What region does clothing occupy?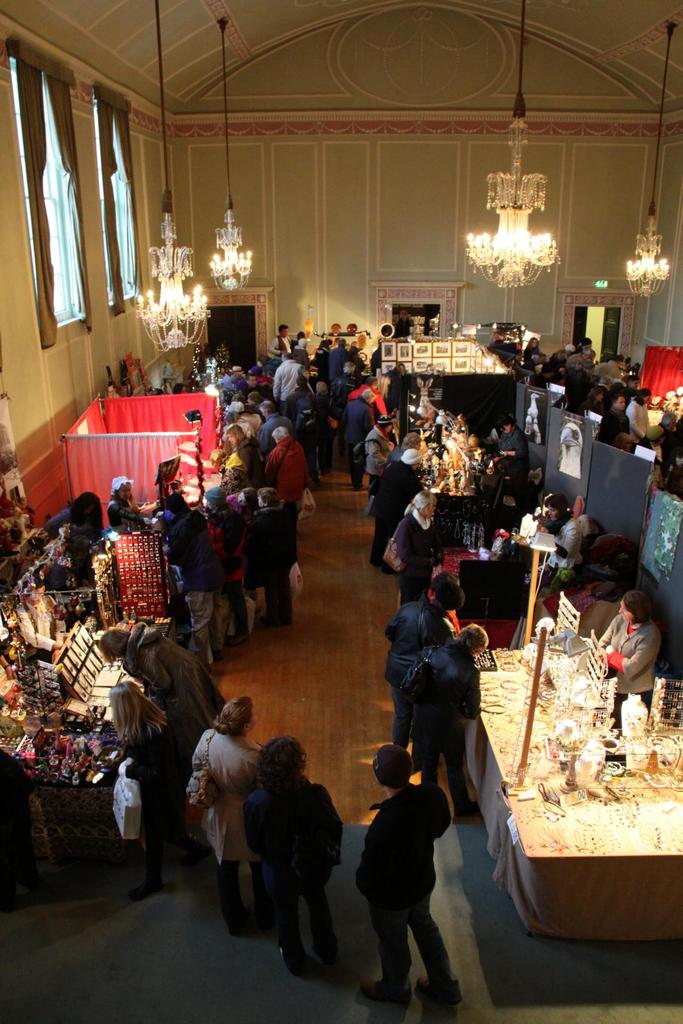
left=212, top=509, right=243, bottom=635.
